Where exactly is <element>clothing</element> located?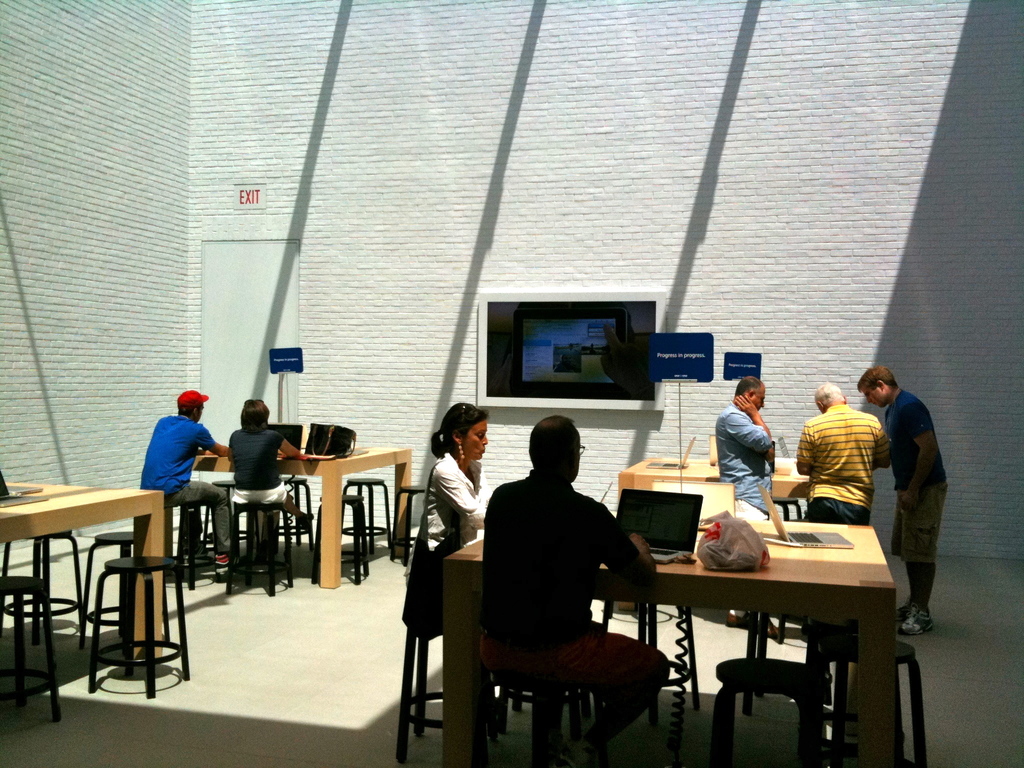
Its bounding box is (468,458,651,726).
